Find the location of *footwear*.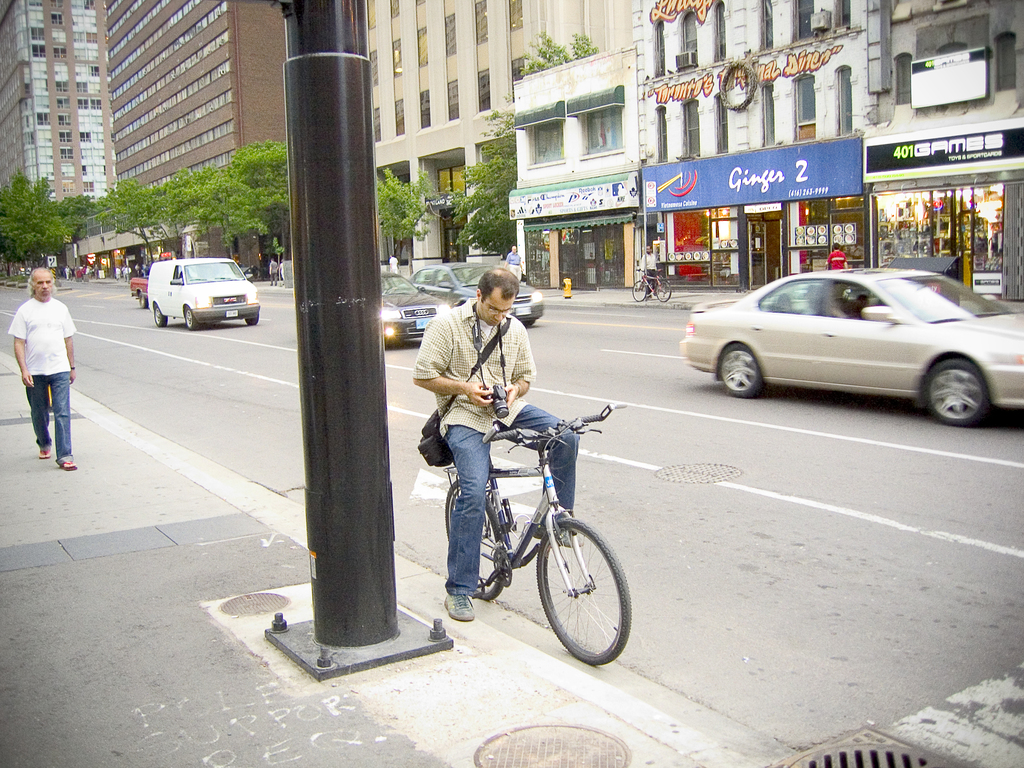
Location: bbox=(60, 457, 76, 468).
